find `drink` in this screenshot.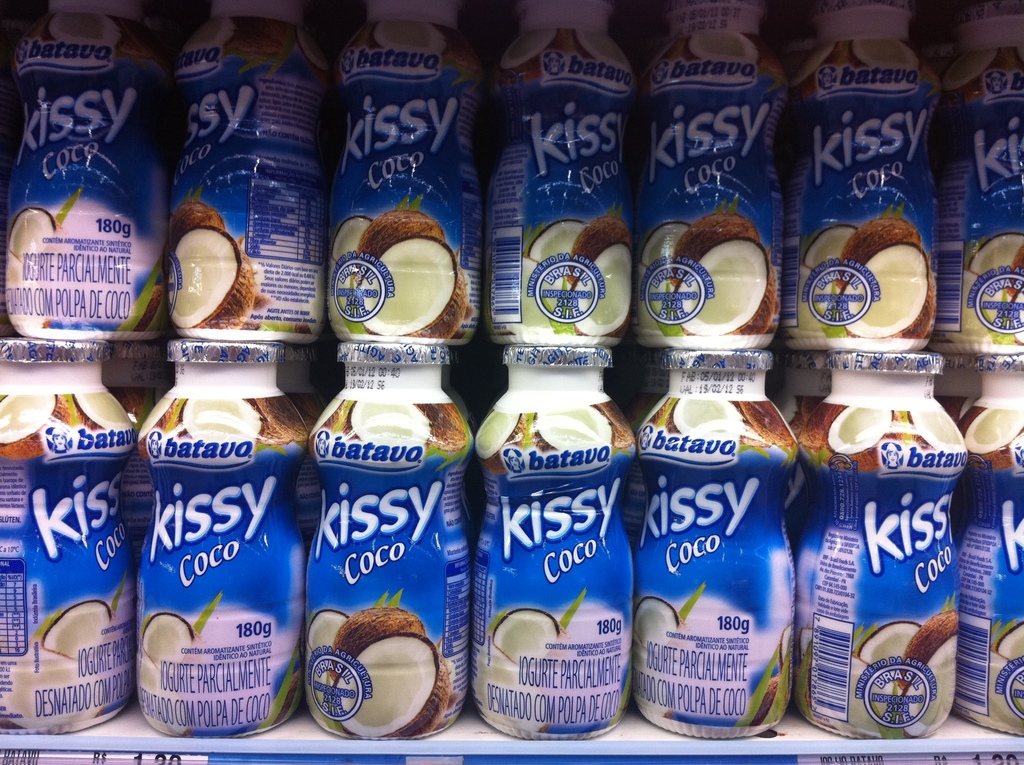
The bounding box for `drink` is BBox(641, 355, 799, 738).
